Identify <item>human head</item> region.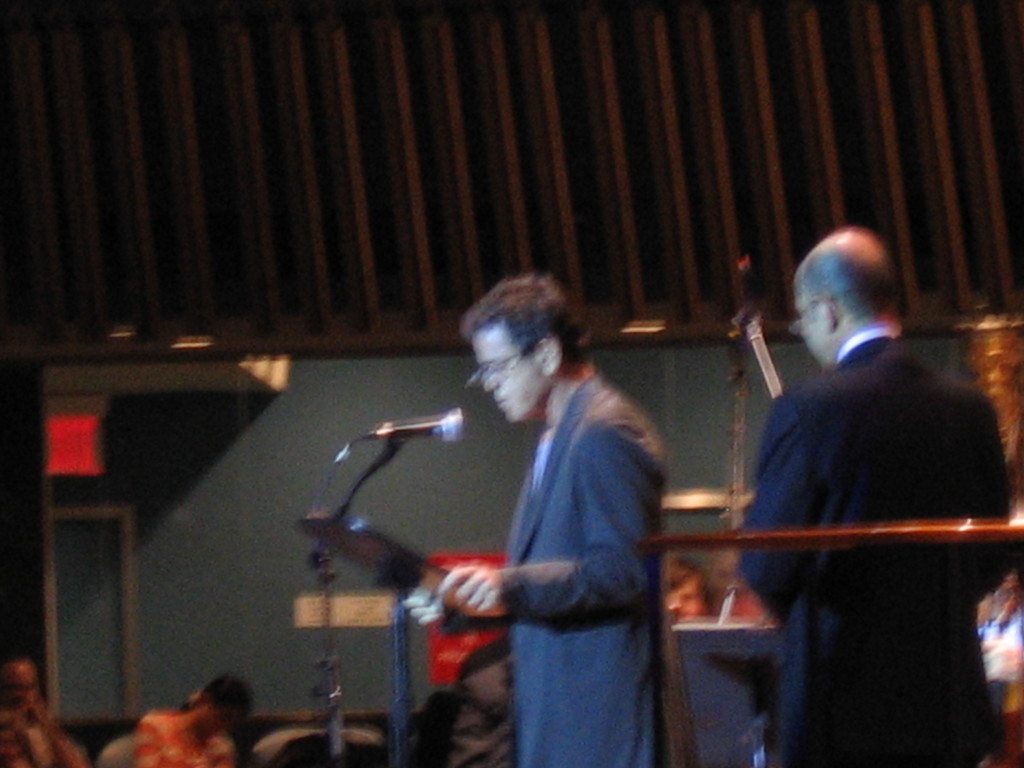
Region: [454, 266, 588, 429].
